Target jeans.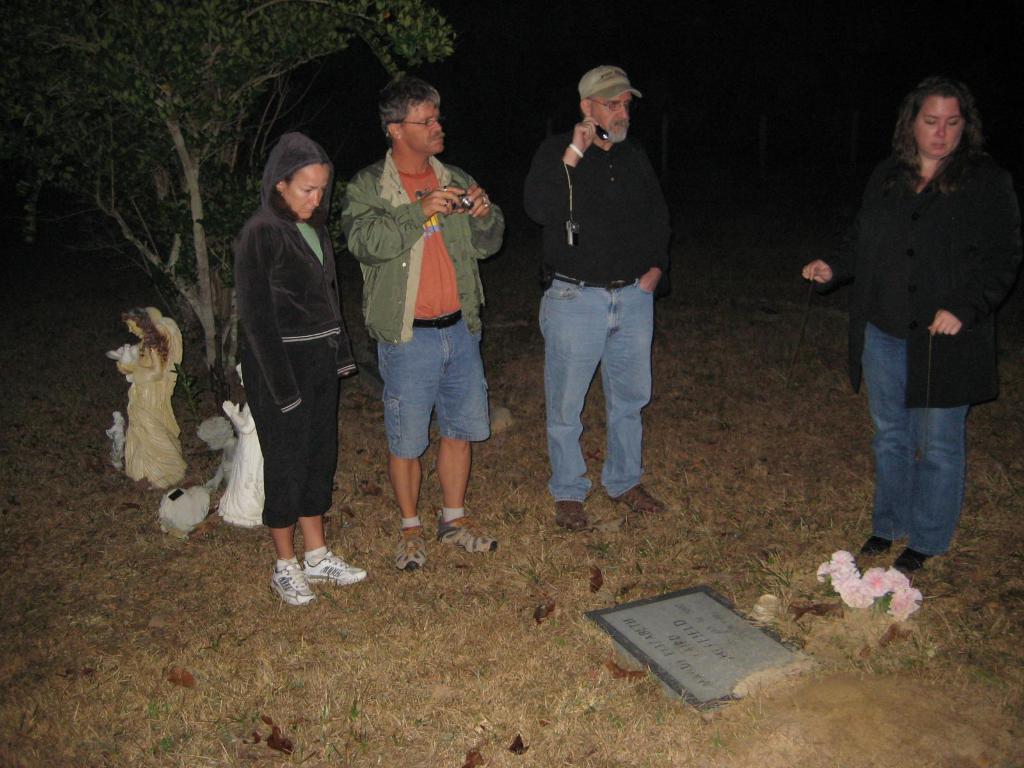
Target region: (left=239, top=336, right=336, bottom=527).
